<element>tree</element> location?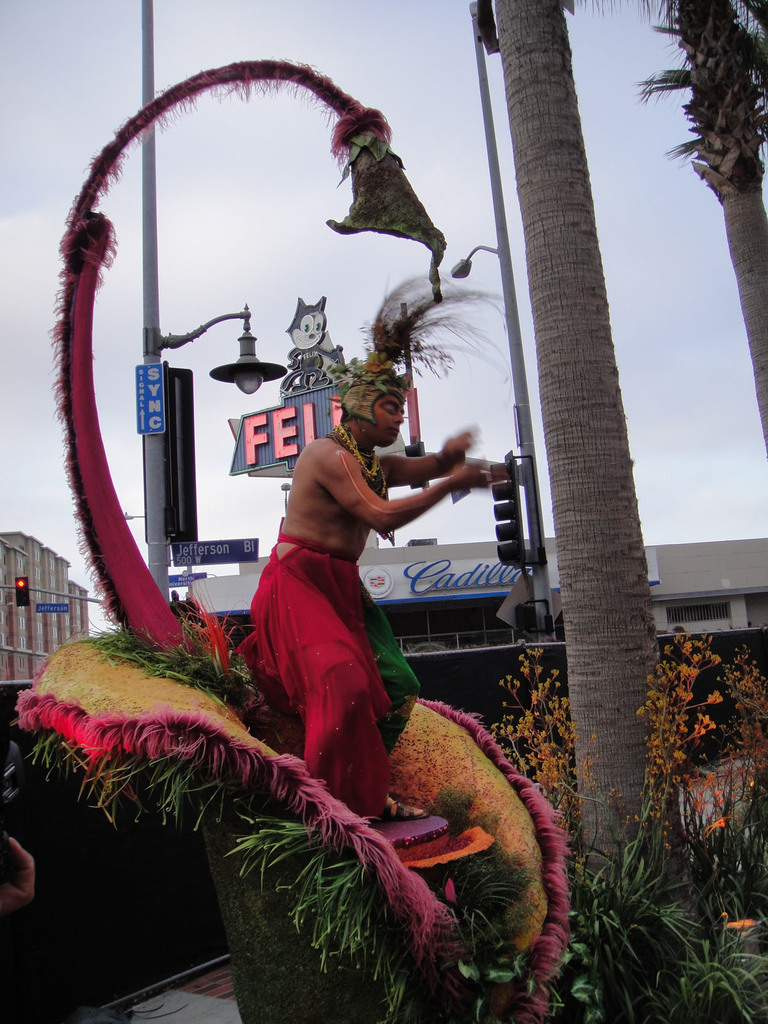
(479,0,671,908)
